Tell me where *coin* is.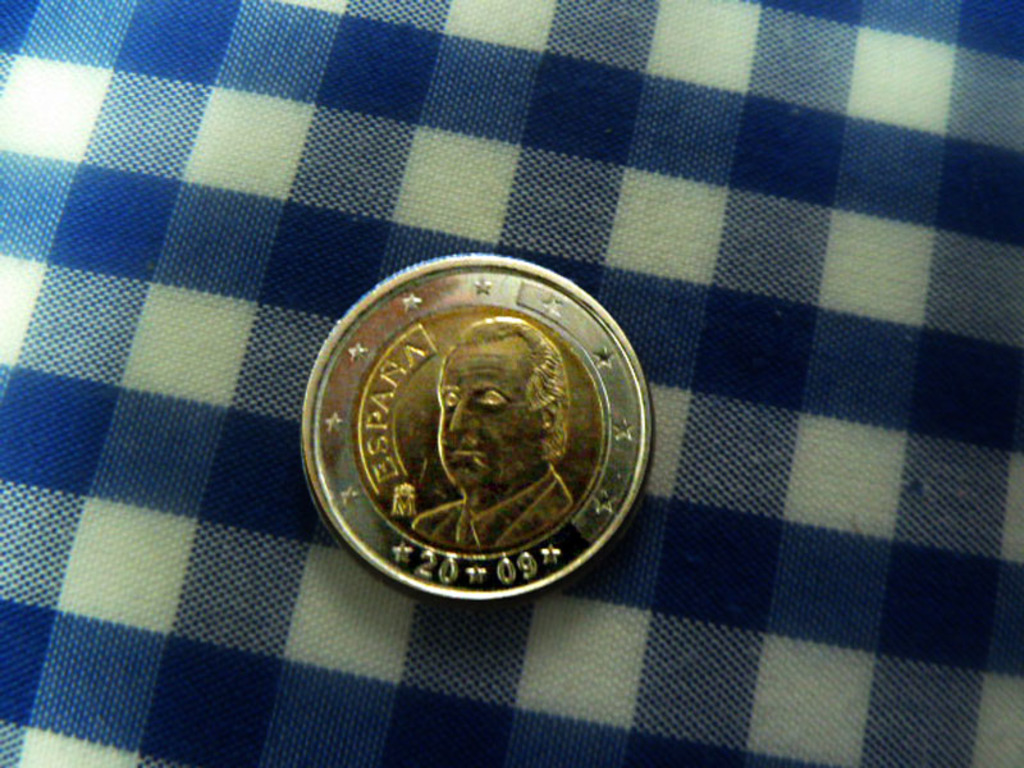
*coin* is at detection(300, 260, 644, 612).
